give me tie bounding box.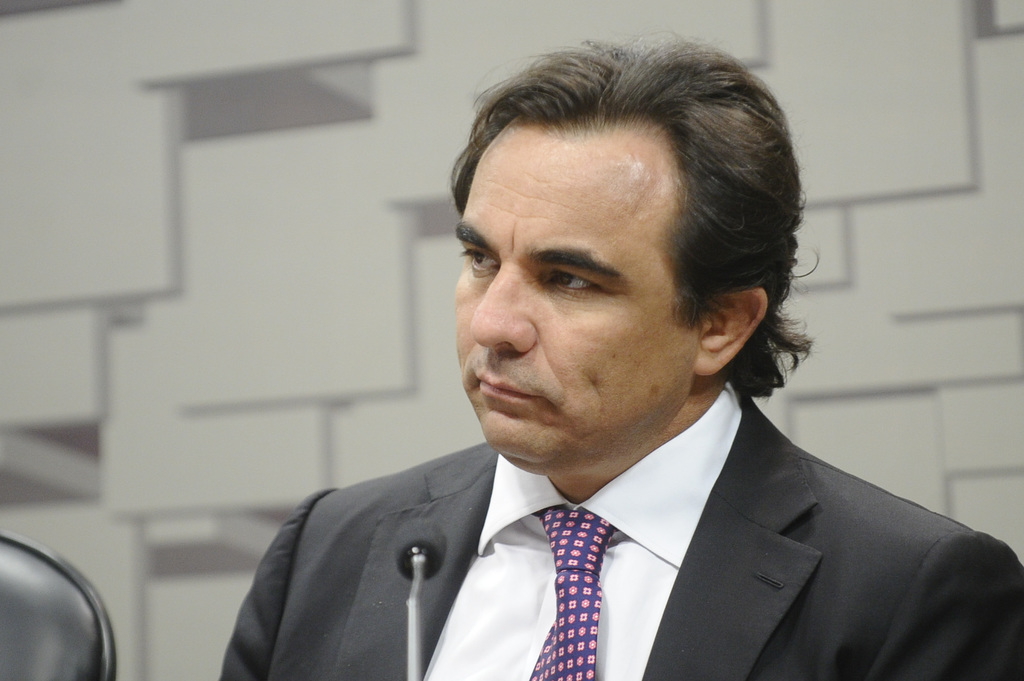
<region>530, 500, 616, 680</region>.
